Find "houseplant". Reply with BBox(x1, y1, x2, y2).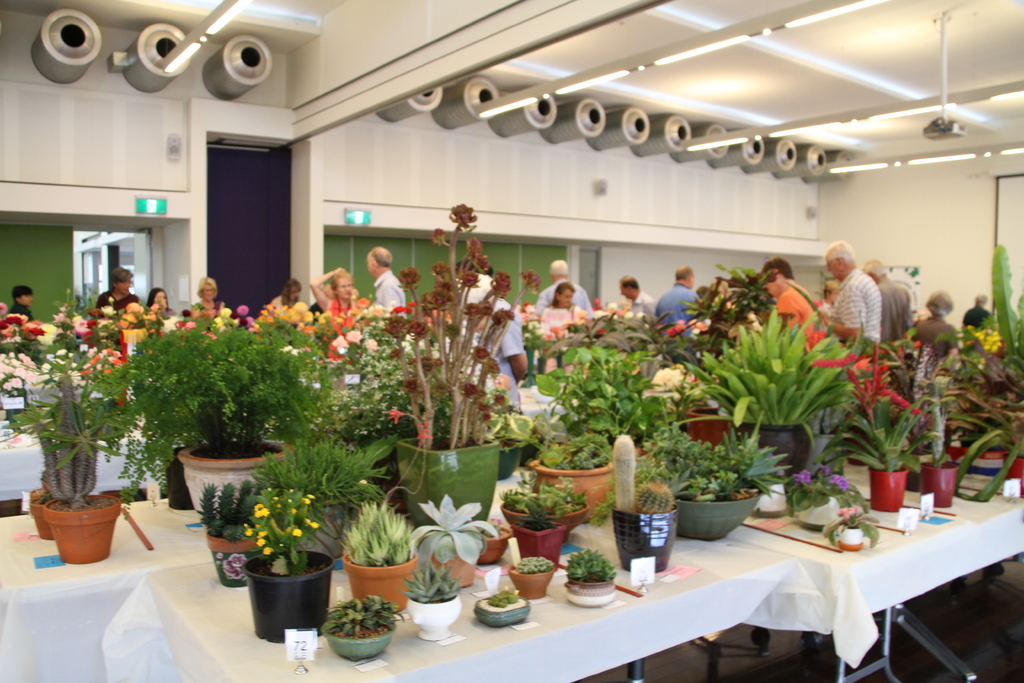
BBox(945, 318, 1002, 413).
